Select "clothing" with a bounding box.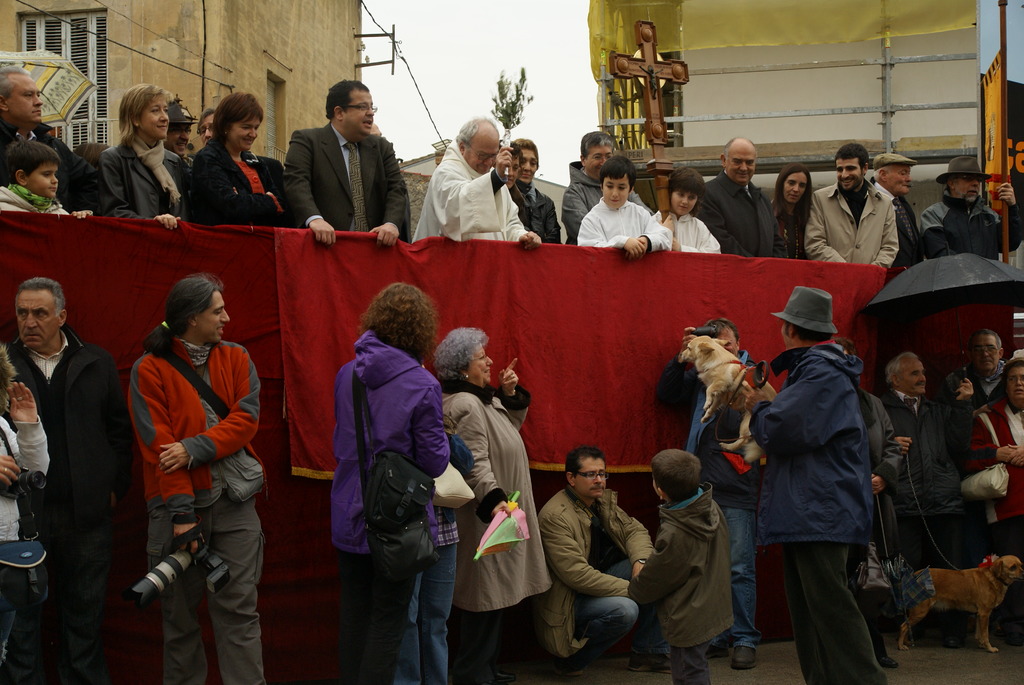
locate(973, 401, 1023, 637).
